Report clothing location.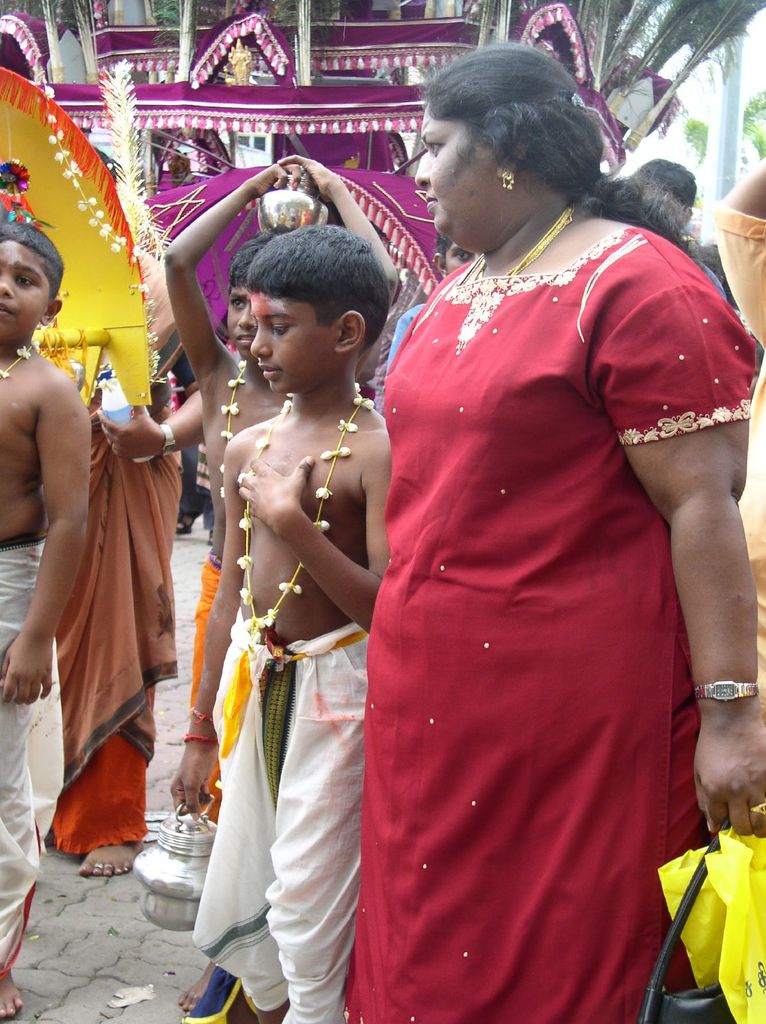
Report: bbox(351, 182, 710, 982).
